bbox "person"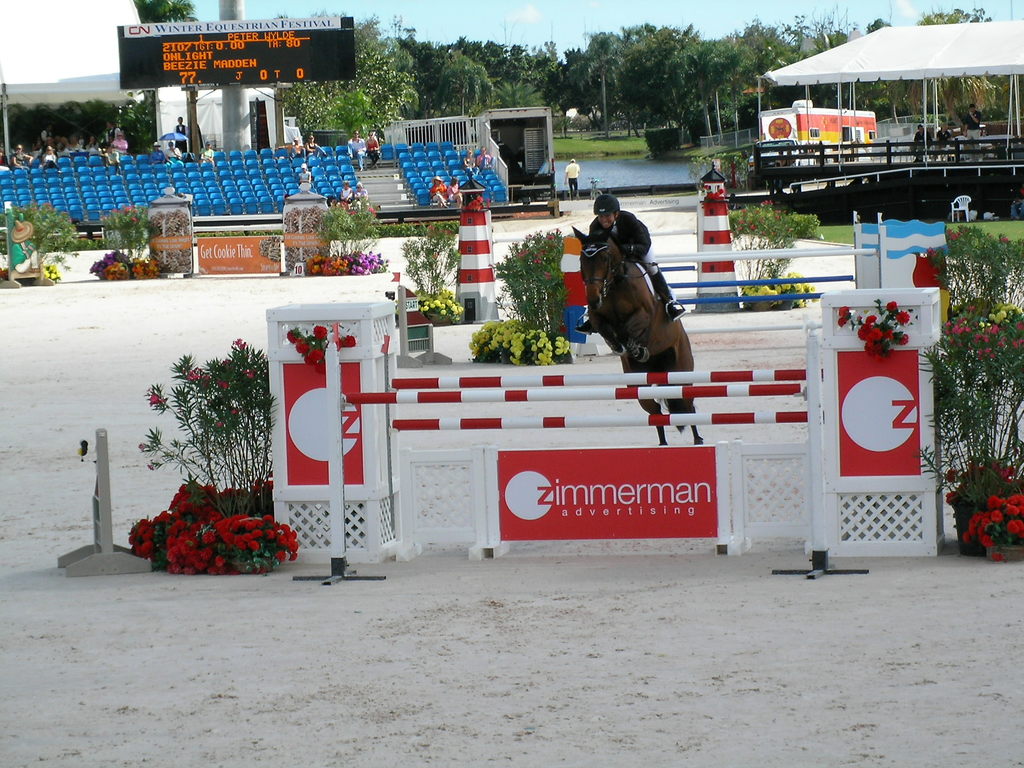
{"x1": 450, "y1": 173, "x2": 465, "y2": 209}
